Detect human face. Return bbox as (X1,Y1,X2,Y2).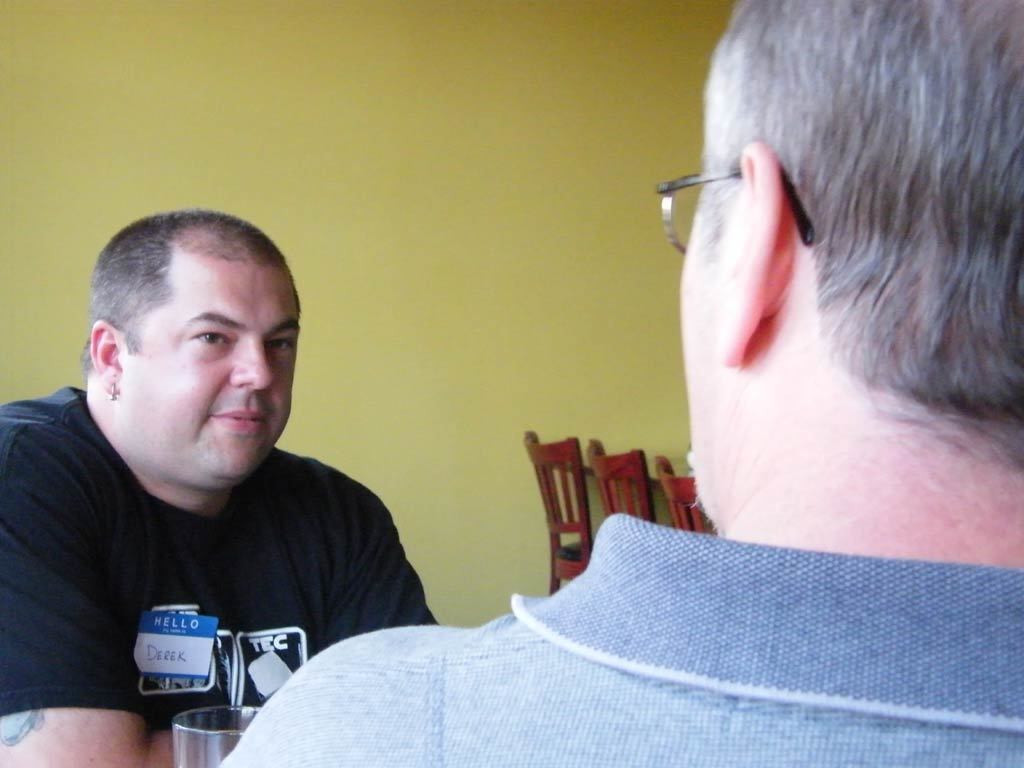
(114,243,303,486).
